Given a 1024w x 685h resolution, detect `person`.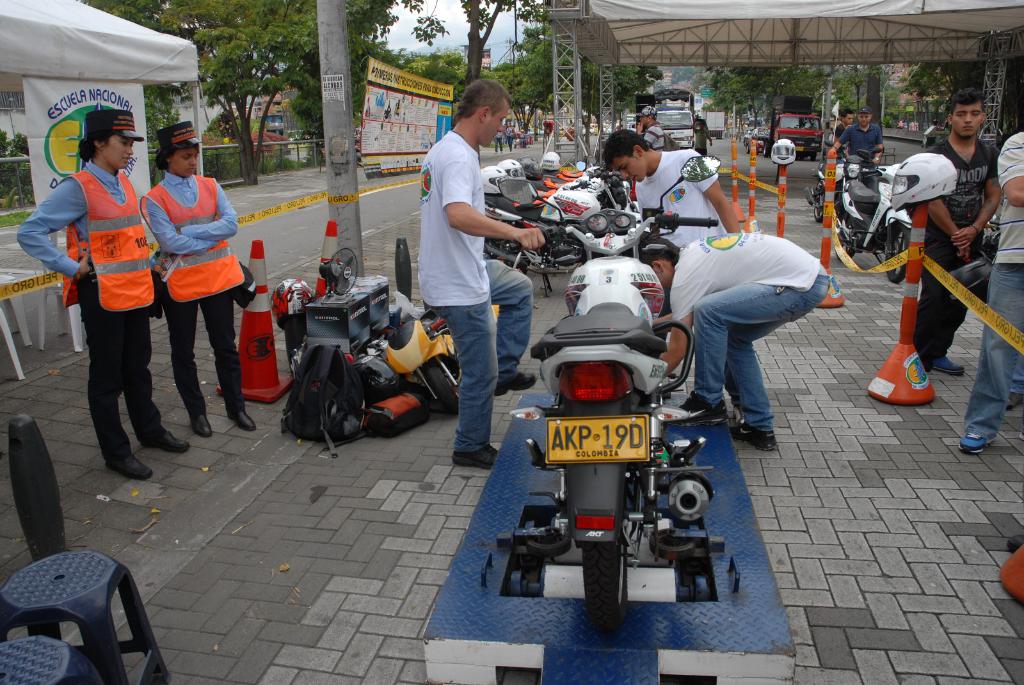
x1=919, y1=83, x2=1004, y2=375.
